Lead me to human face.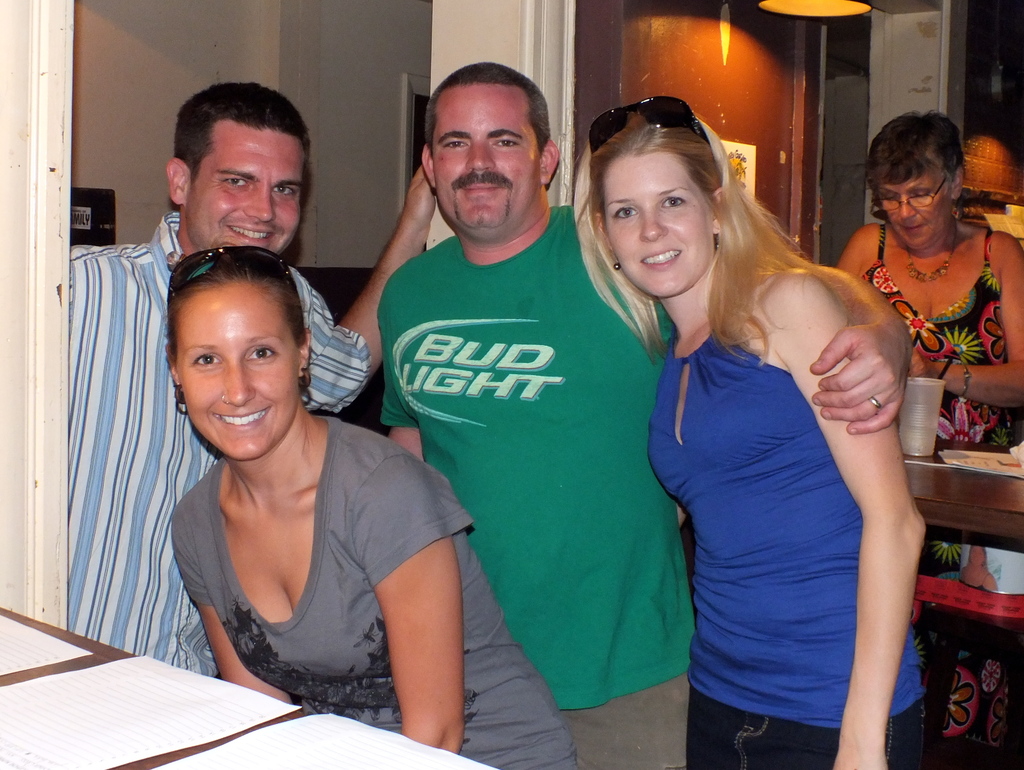
Lead to region(606, 153, 714, 300).
